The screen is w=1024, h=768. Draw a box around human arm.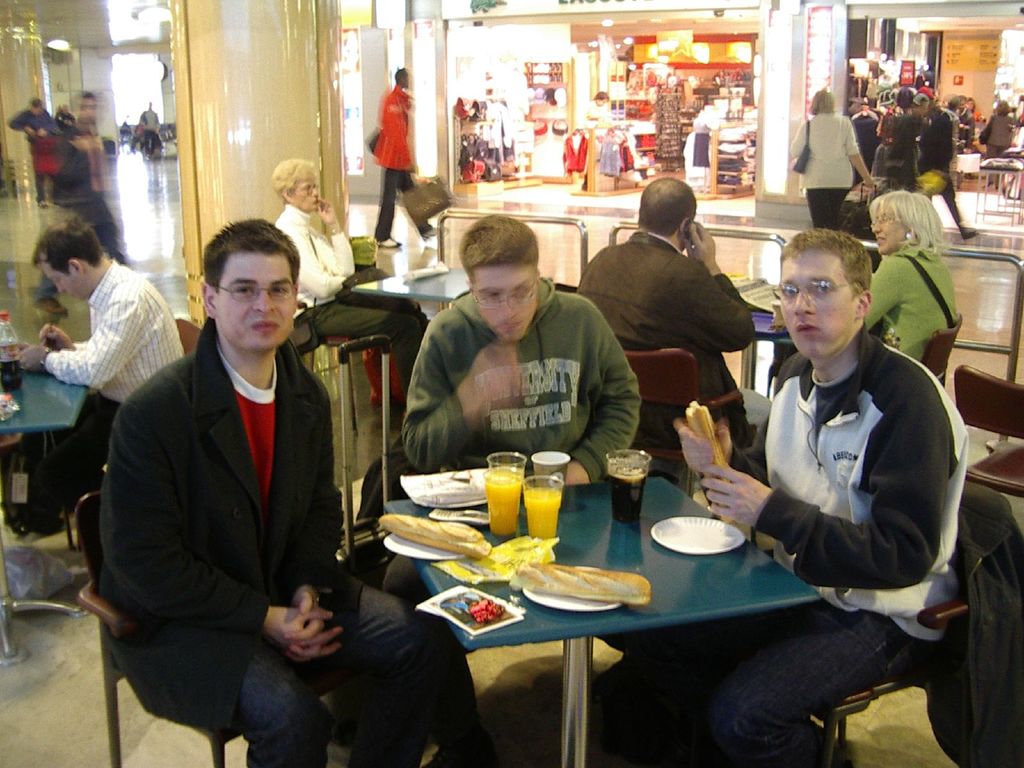
rect(861, 253, 900, 330).
